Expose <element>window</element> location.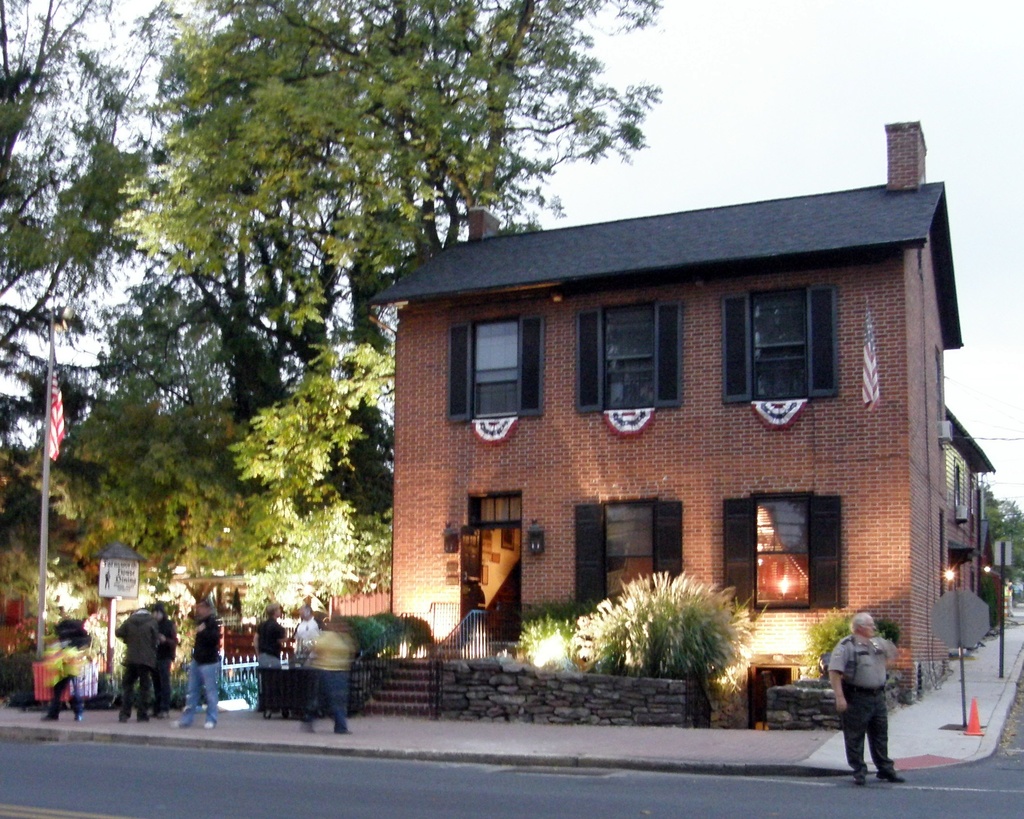
Exposed at 726/494/848/615.
